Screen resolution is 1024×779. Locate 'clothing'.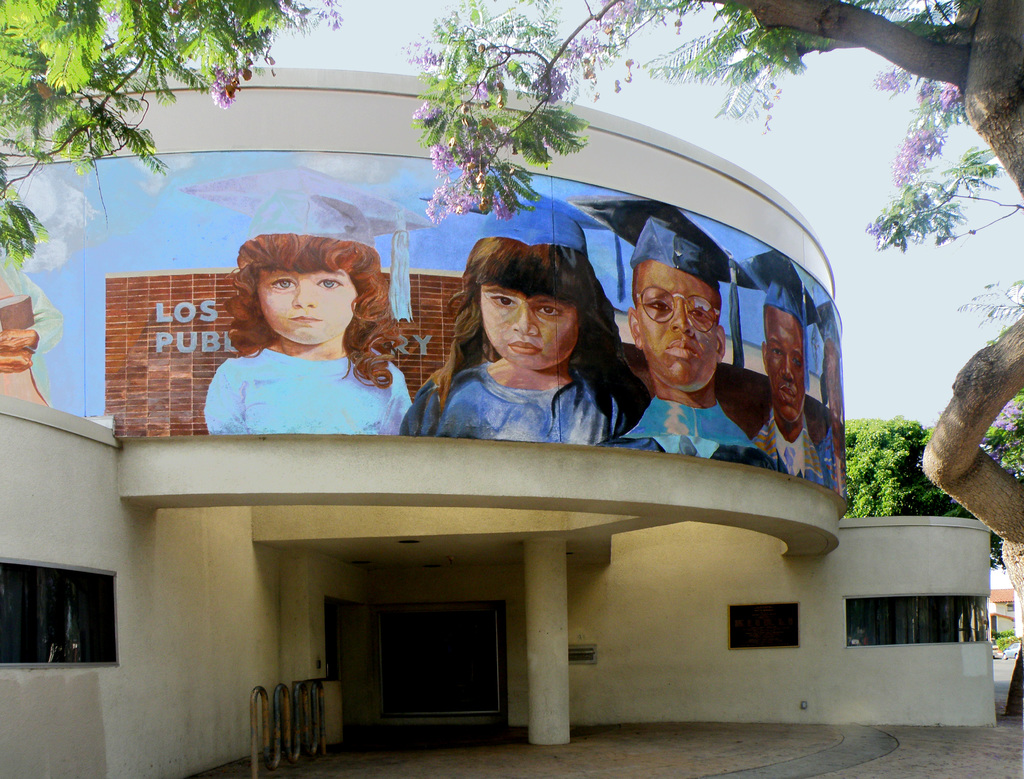
x1=388 y1=352 x2=646 y2=448.
